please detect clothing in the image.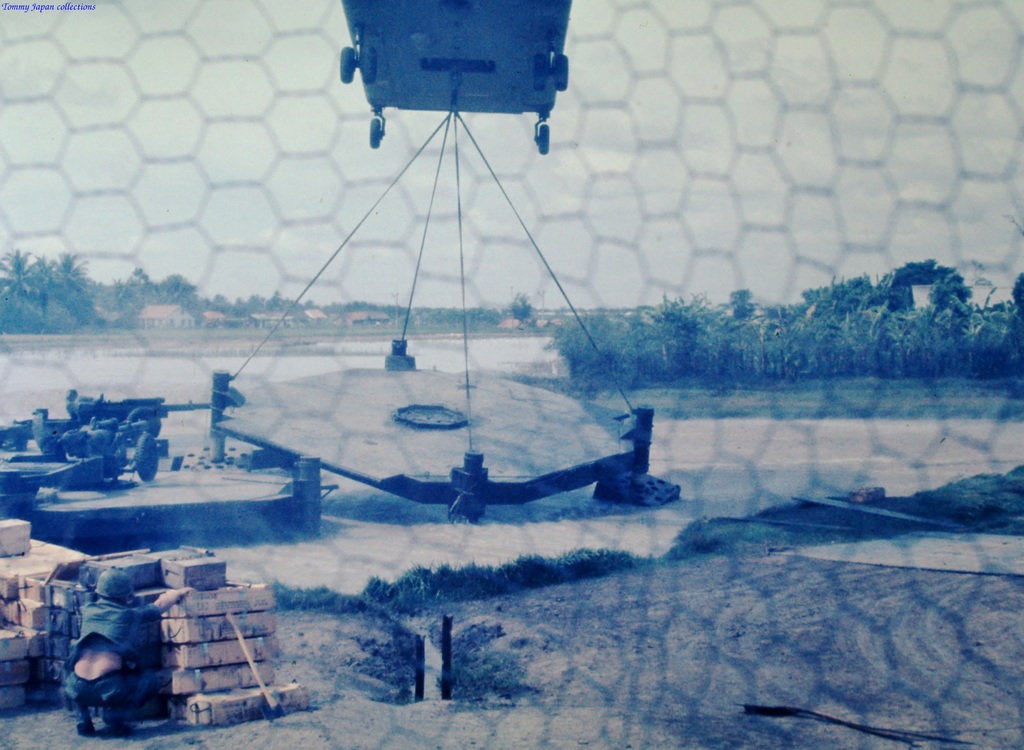
x1=60, y1=596, x2=165, y2=721.
